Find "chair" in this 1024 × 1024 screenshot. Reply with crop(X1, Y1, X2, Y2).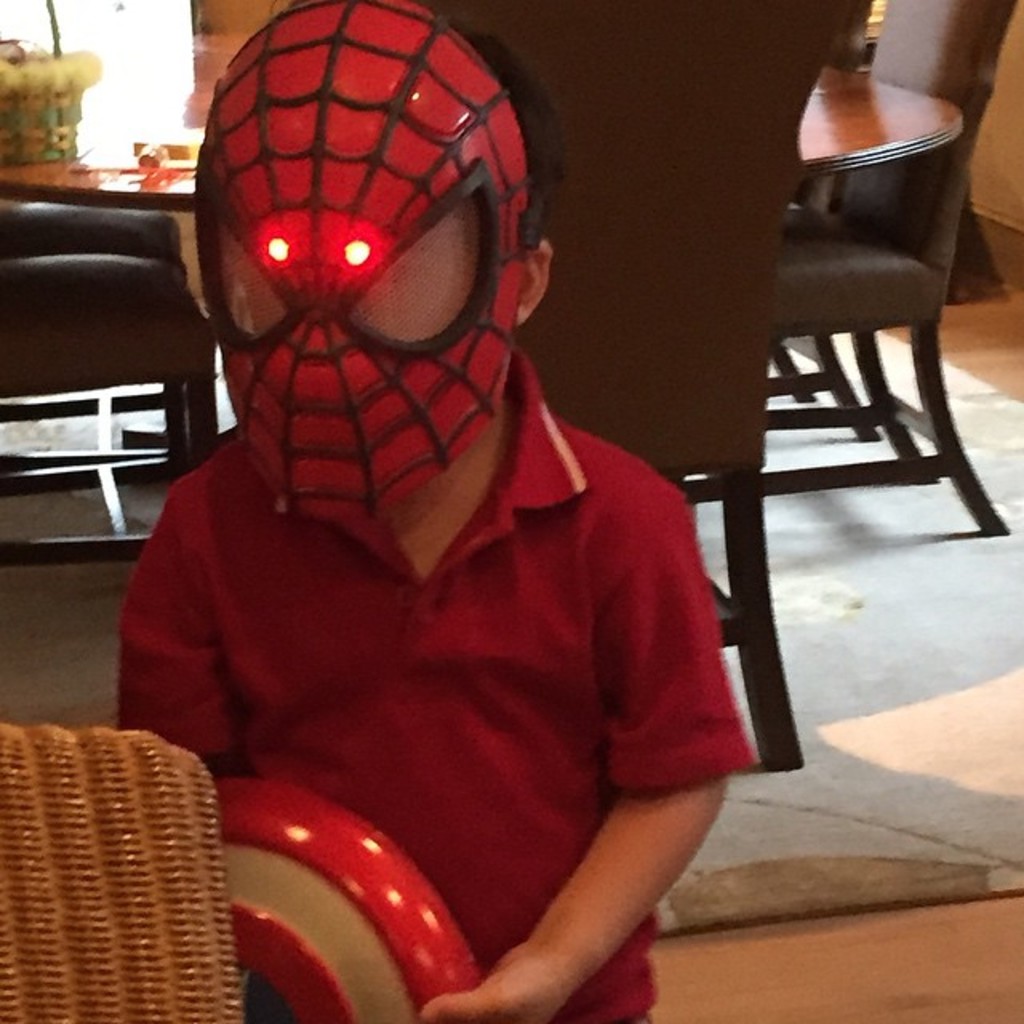
crop(675, 0, 1016, 539).
